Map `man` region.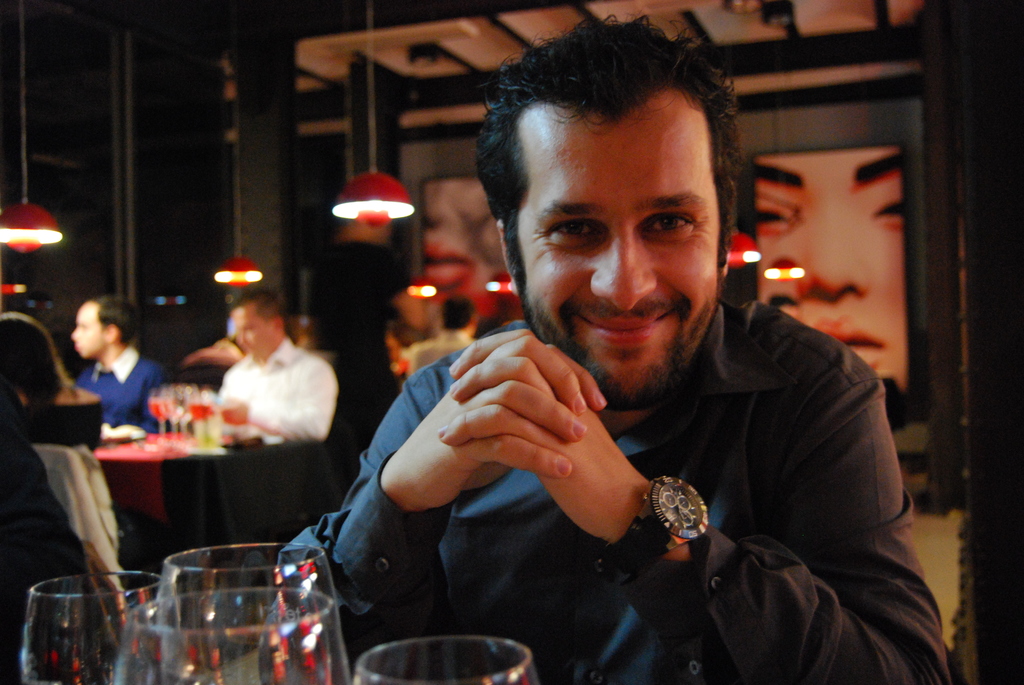
Mapped to 310 45 957 684.
